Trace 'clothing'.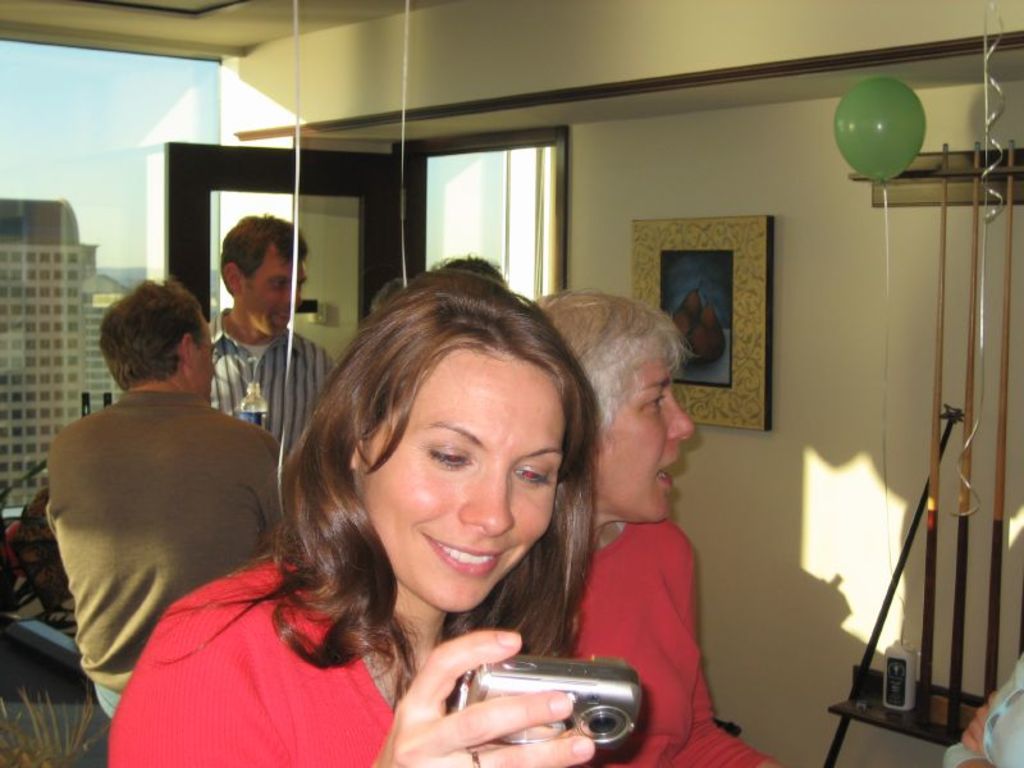
Traced to x1=204 y1=308 x2=355 y2=447.
